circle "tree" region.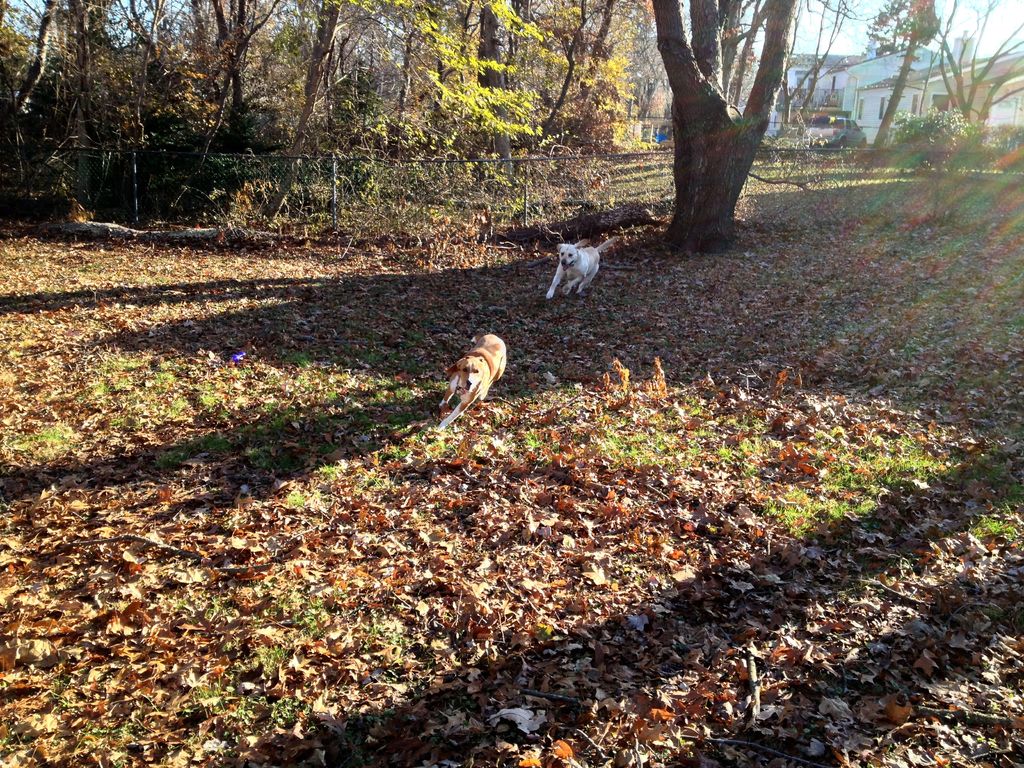
Region: BBox(650, 0, 802, 251).
